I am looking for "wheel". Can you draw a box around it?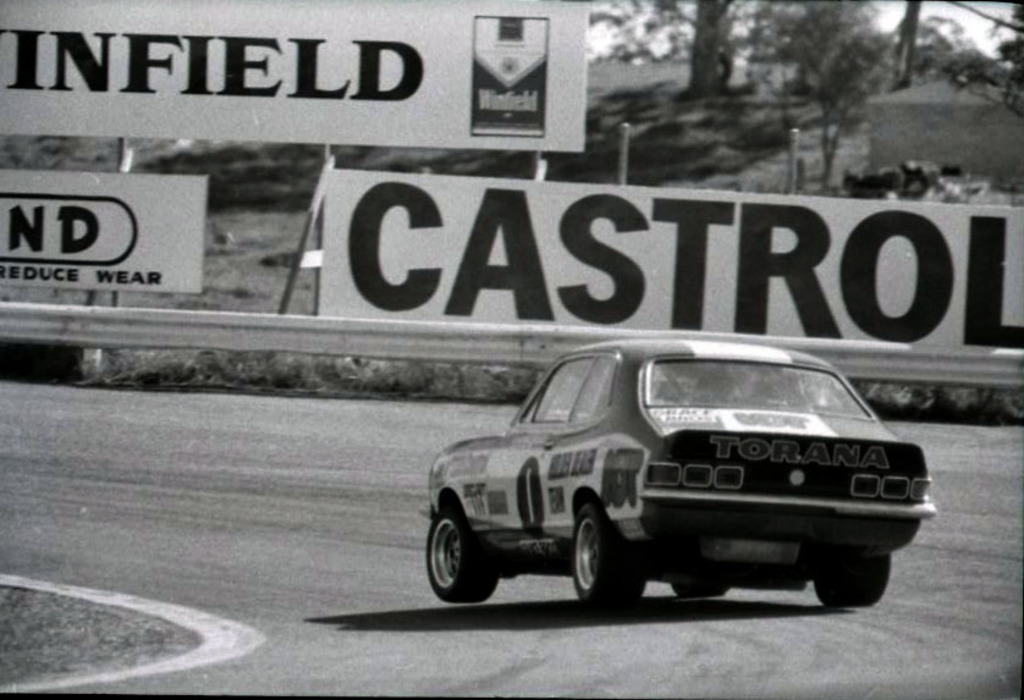
Sure, the bounding box is BBox(672, 583, 726, 596).
